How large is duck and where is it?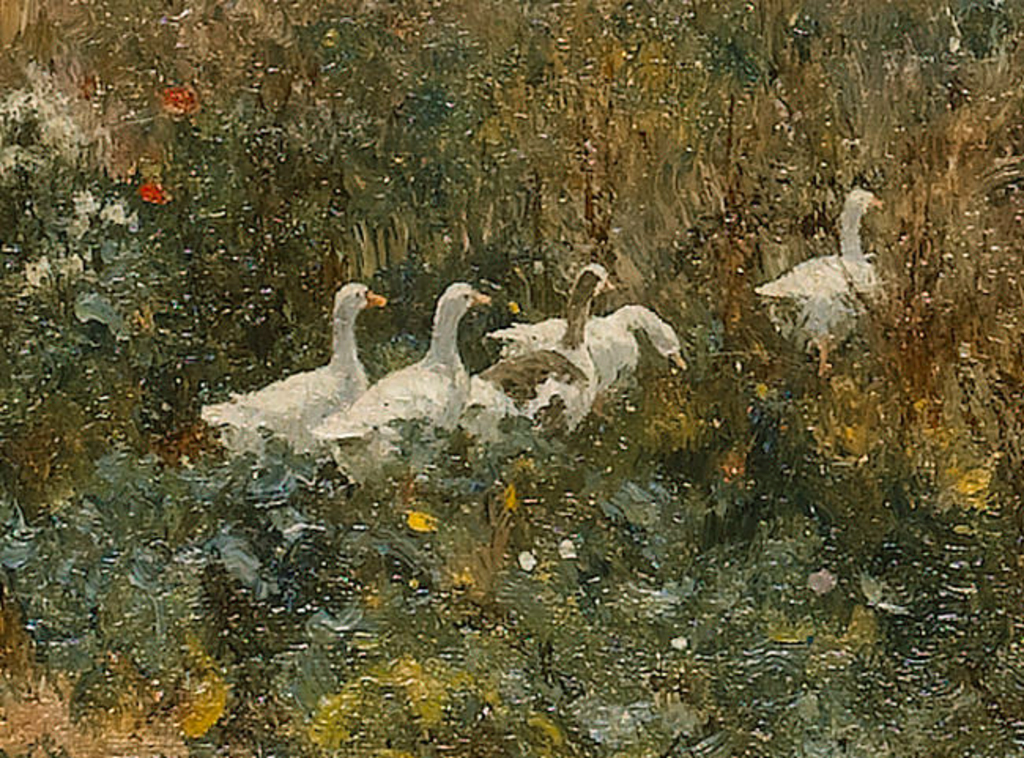
Bounding box: detection(187, 281, 397, 485).
